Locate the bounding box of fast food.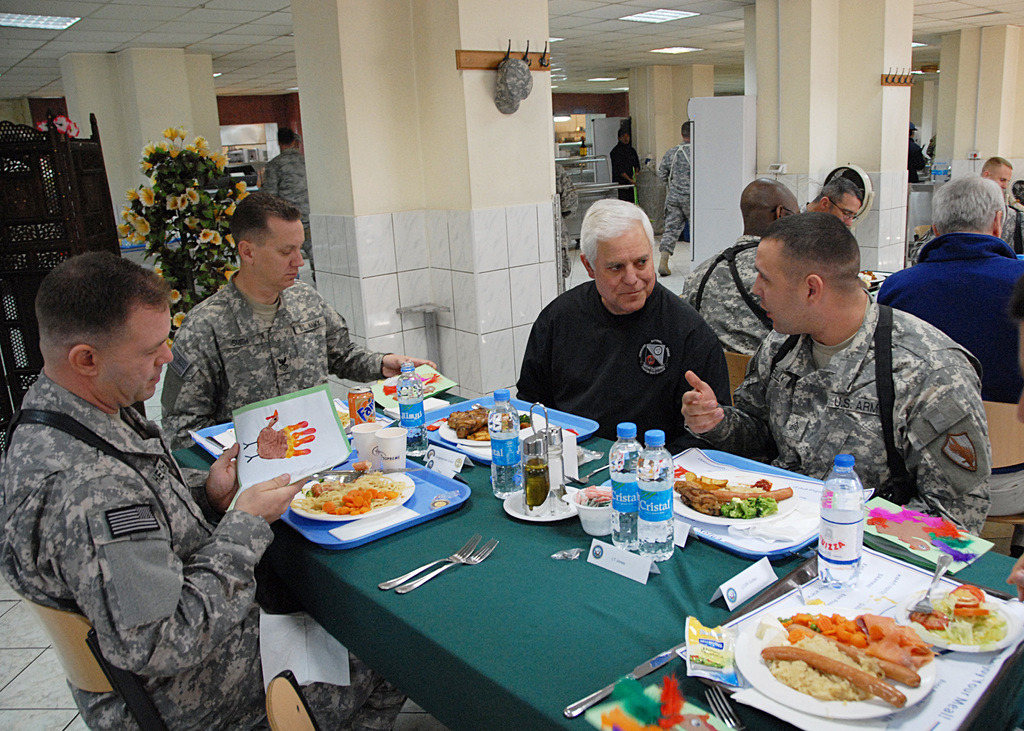
Bounding box: 292, 468, 395, 514.
